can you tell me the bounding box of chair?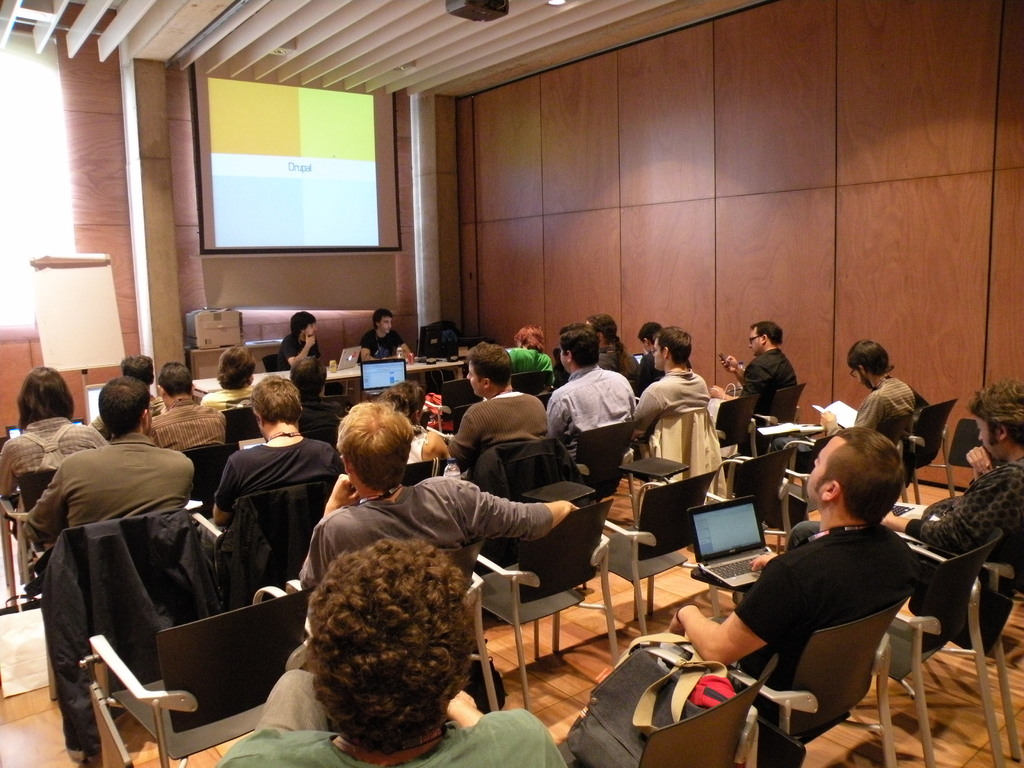
678:596:909:767.
